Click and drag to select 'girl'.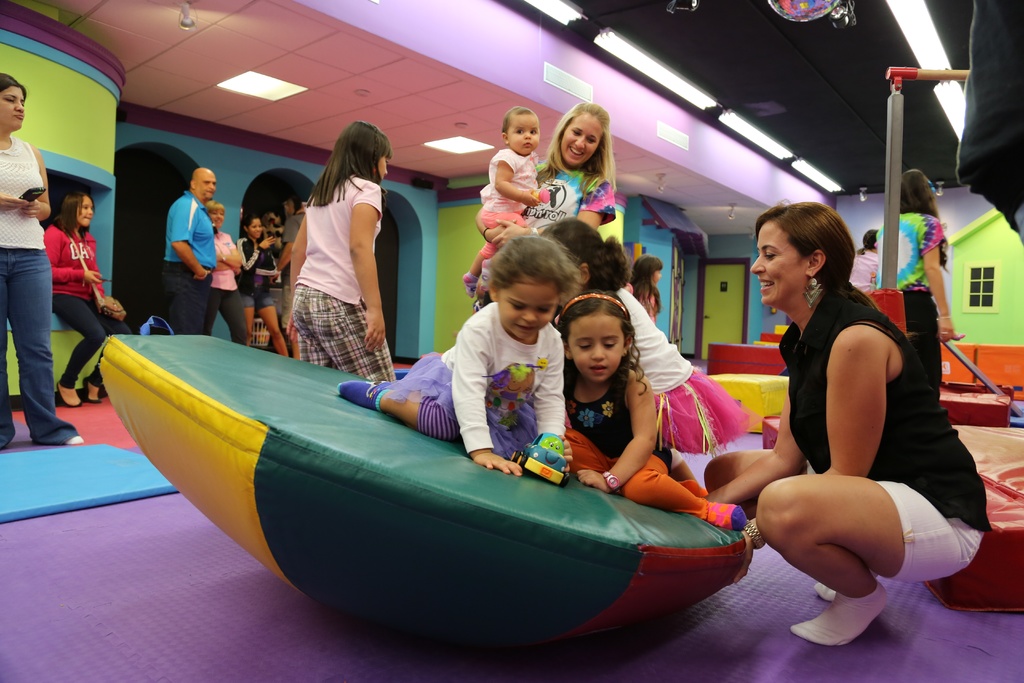
Selection: <region>627, 254, 663, 322</region>.
